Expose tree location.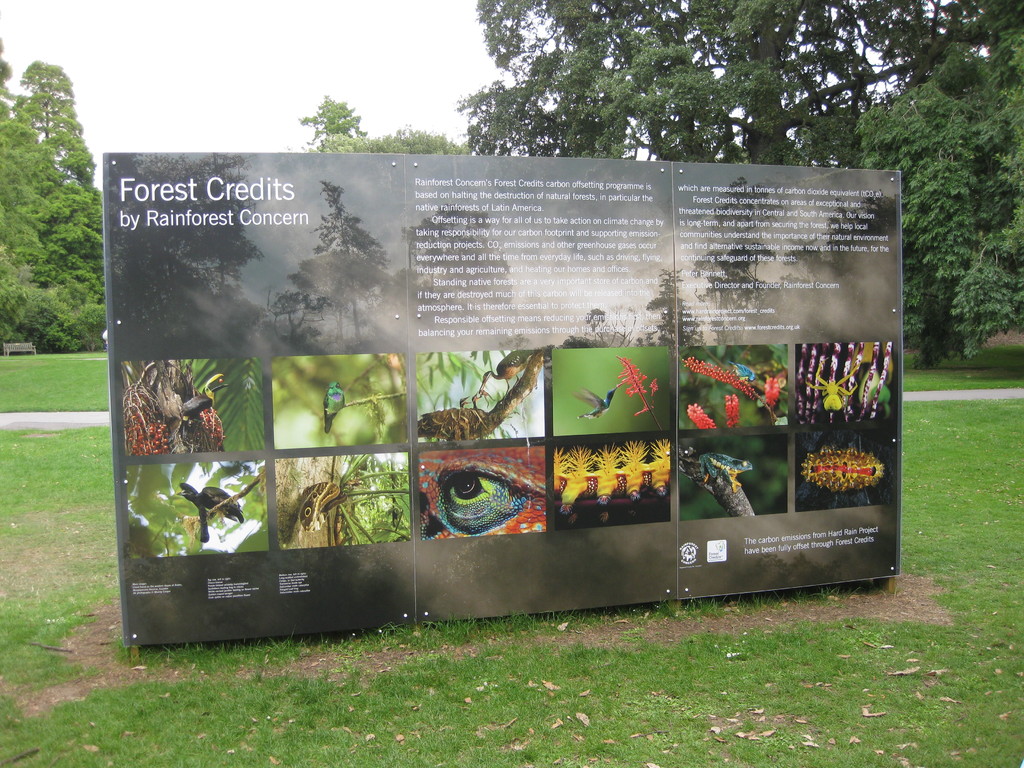
Exposed at <box>272,353,408,446</box>.
